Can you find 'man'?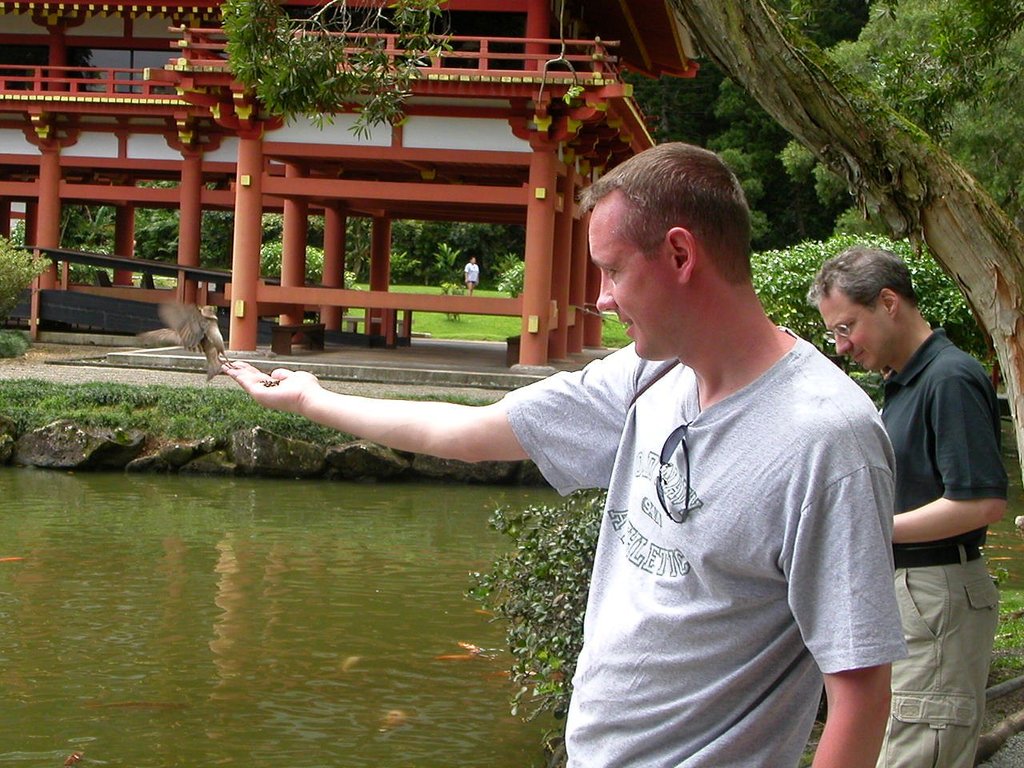
Yes, bounding box: {"x1": 218, "y1": 138, "x2": 909, "y2": 767}.
